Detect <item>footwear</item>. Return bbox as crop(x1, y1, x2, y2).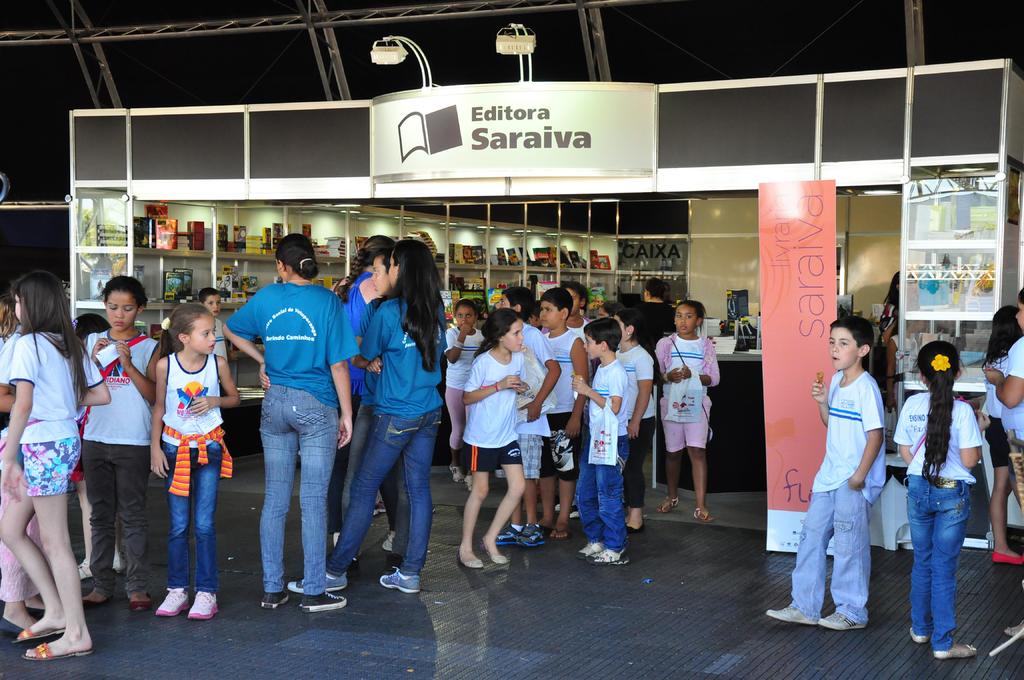
crop(382, 538, 396, 549).
